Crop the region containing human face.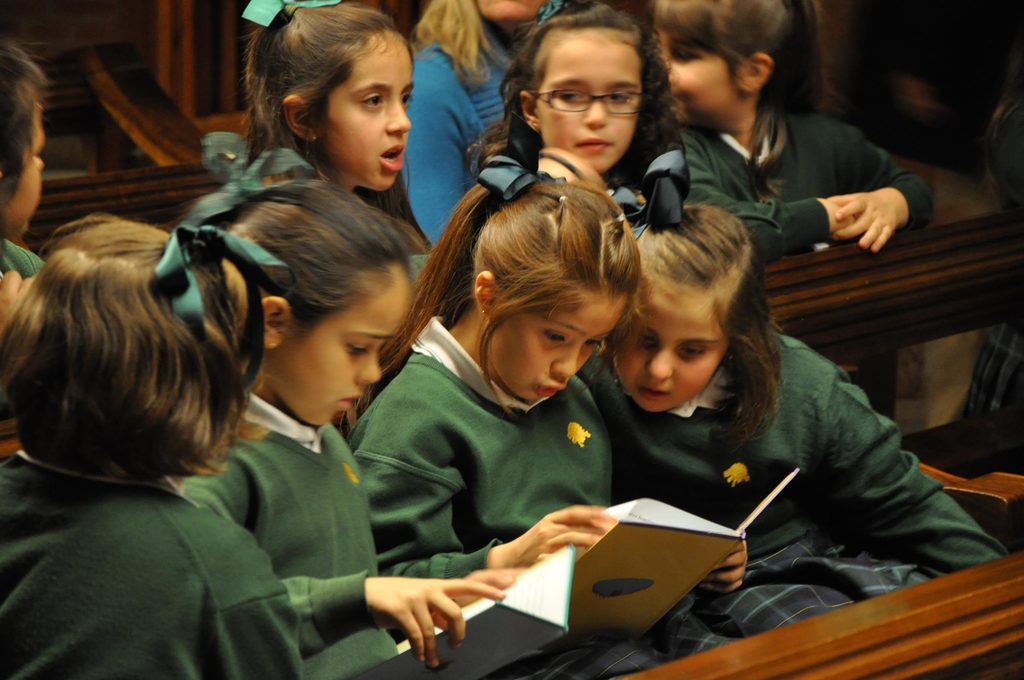
Crop region: (x1=478, y1=0, x2=545, y2=18).
